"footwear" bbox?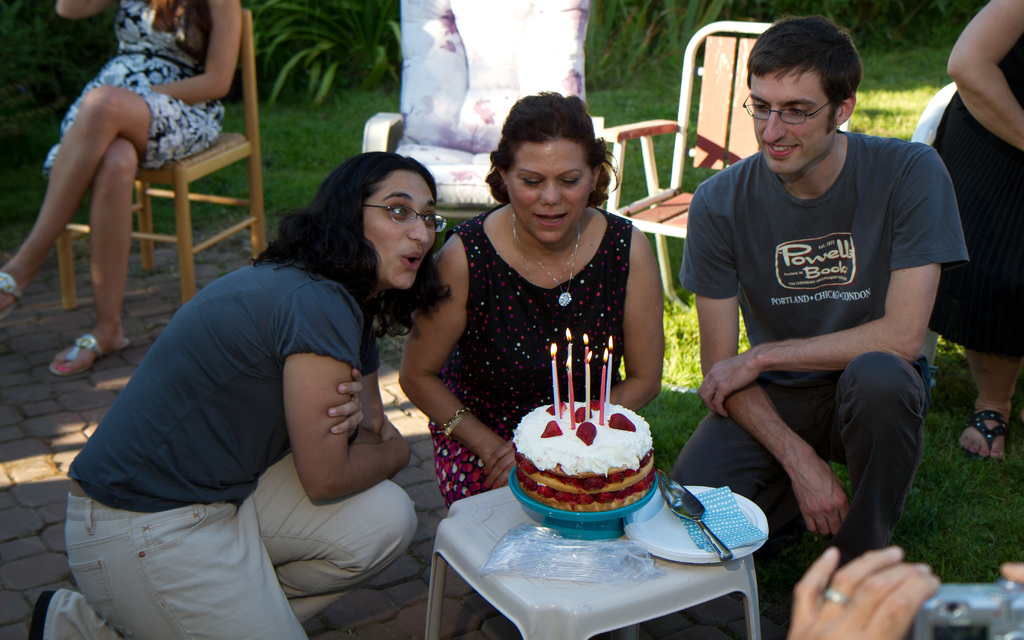
box(963, 410, 1022, 475)
